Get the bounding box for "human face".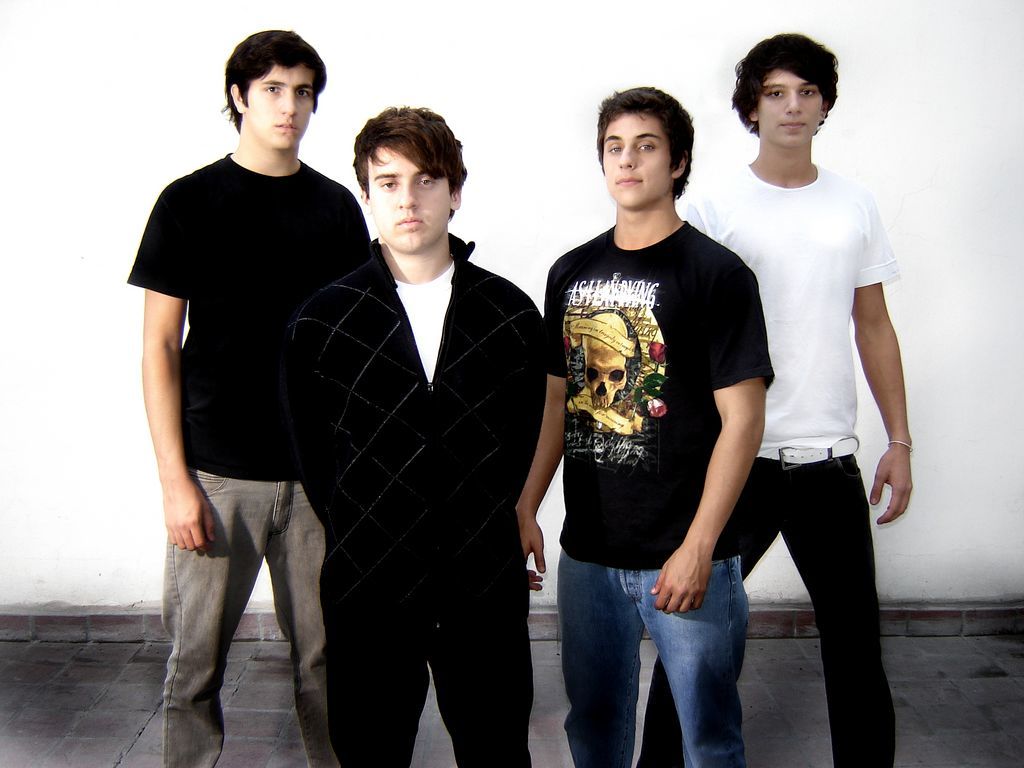
Rect(757, 66, 824, 145).
